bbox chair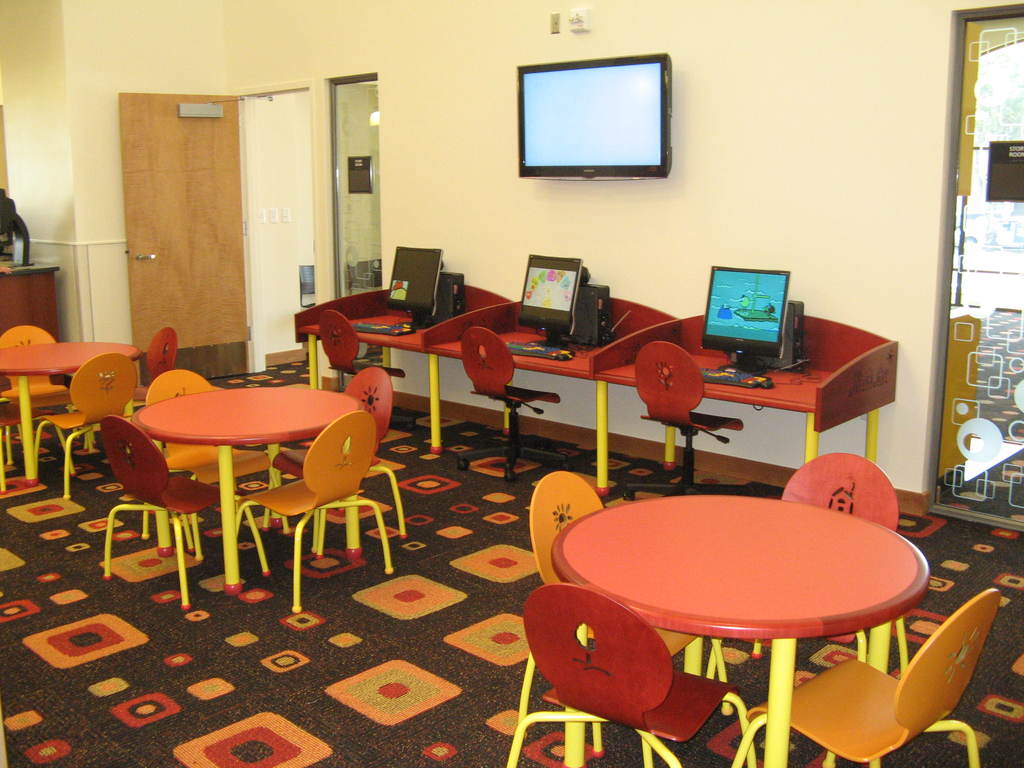
(left=731, top=589, right=1002, bottom=767)
